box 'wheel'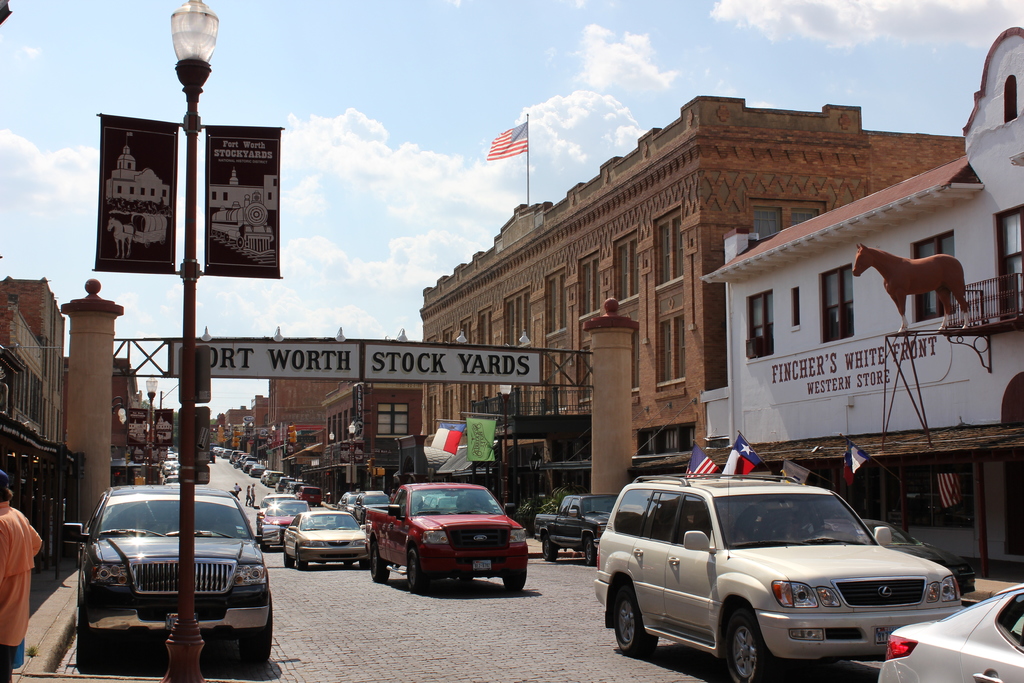
<box>344,562,354,568</box>
